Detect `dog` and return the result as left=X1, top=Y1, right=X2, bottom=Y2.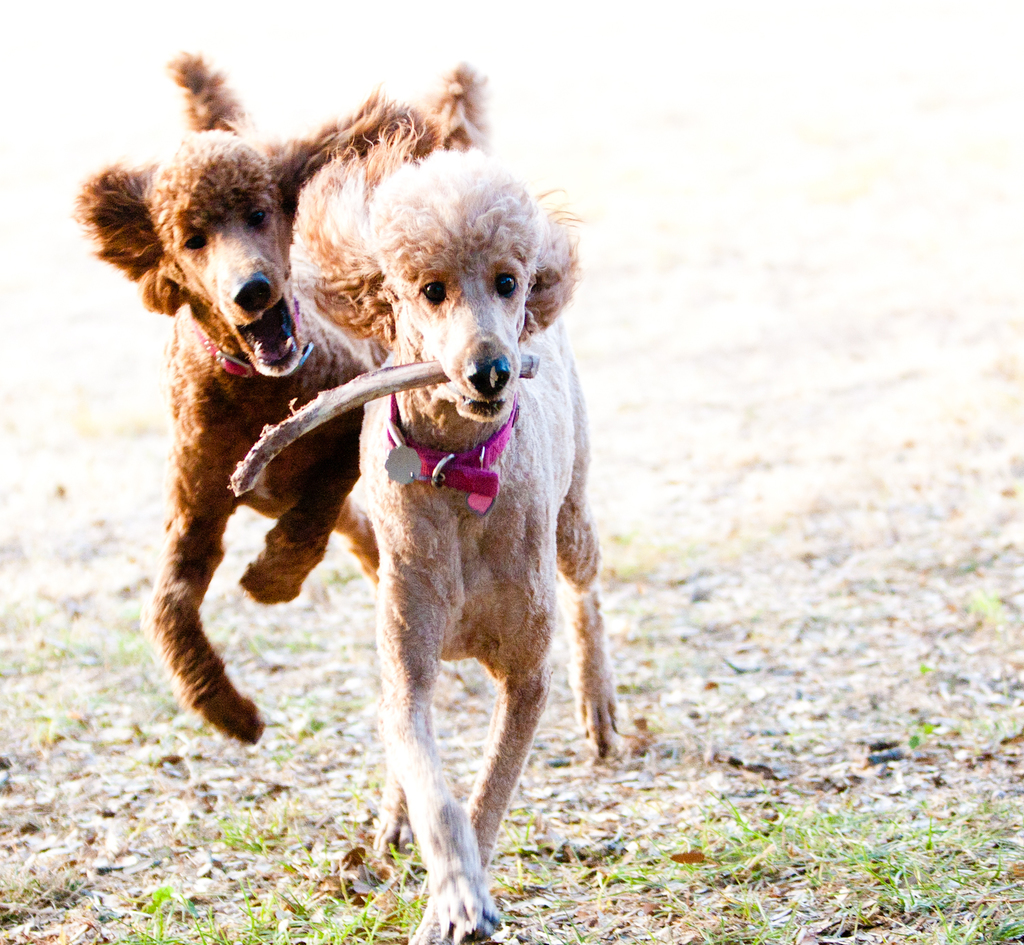
left=289, top=113, right=620, bottom=944.
